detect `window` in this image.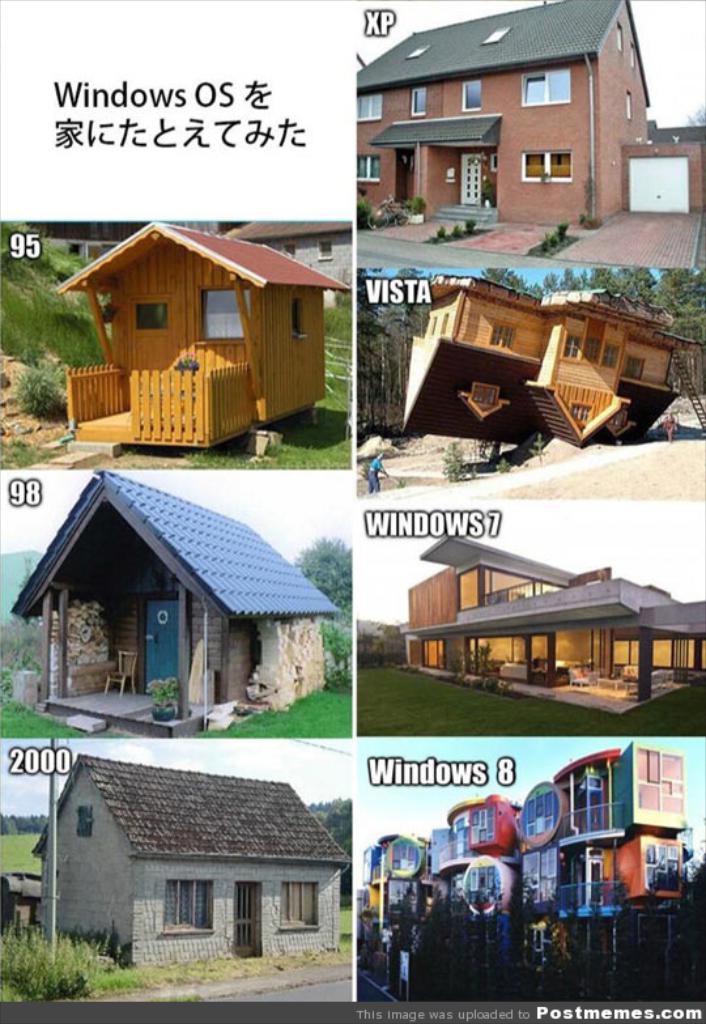
Detection: bbox(277, 878, 320, 940).
